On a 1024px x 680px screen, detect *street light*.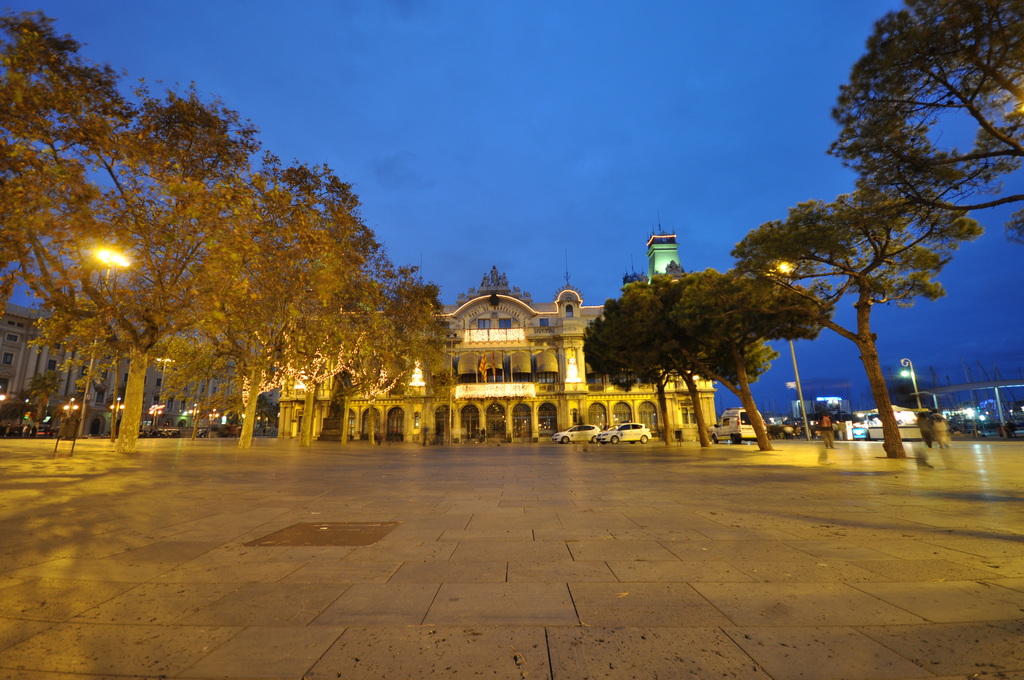
147/402/166/425.
